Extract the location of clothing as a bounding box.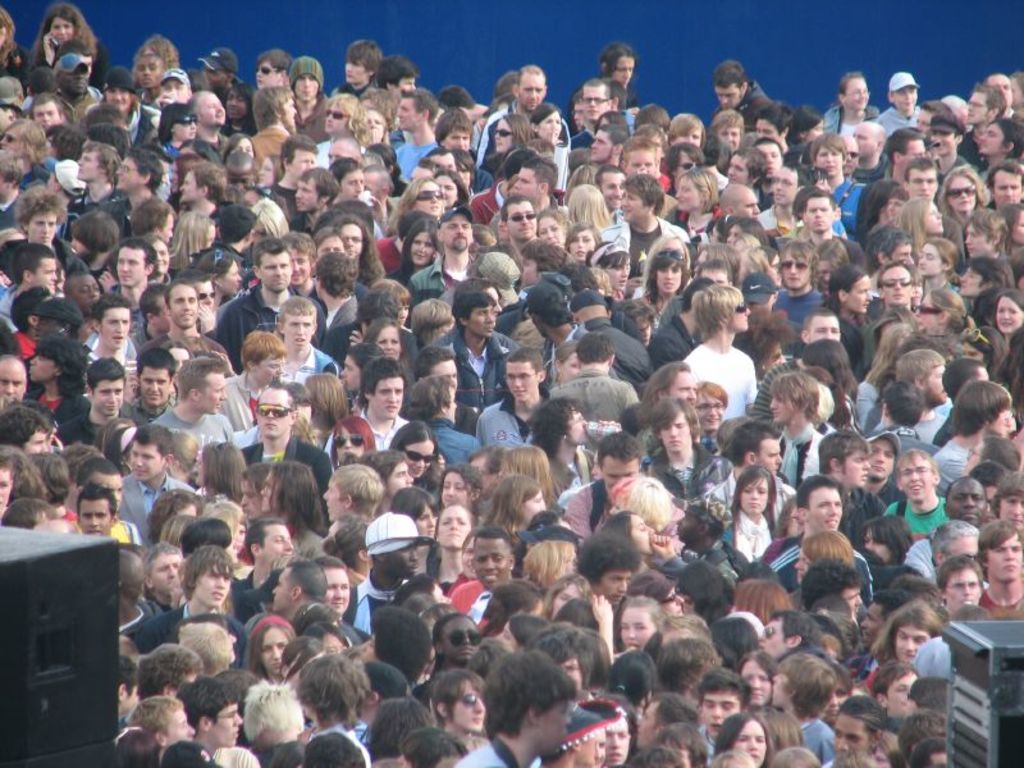
(x1=115, y1=471, x2=198, y2=544).
